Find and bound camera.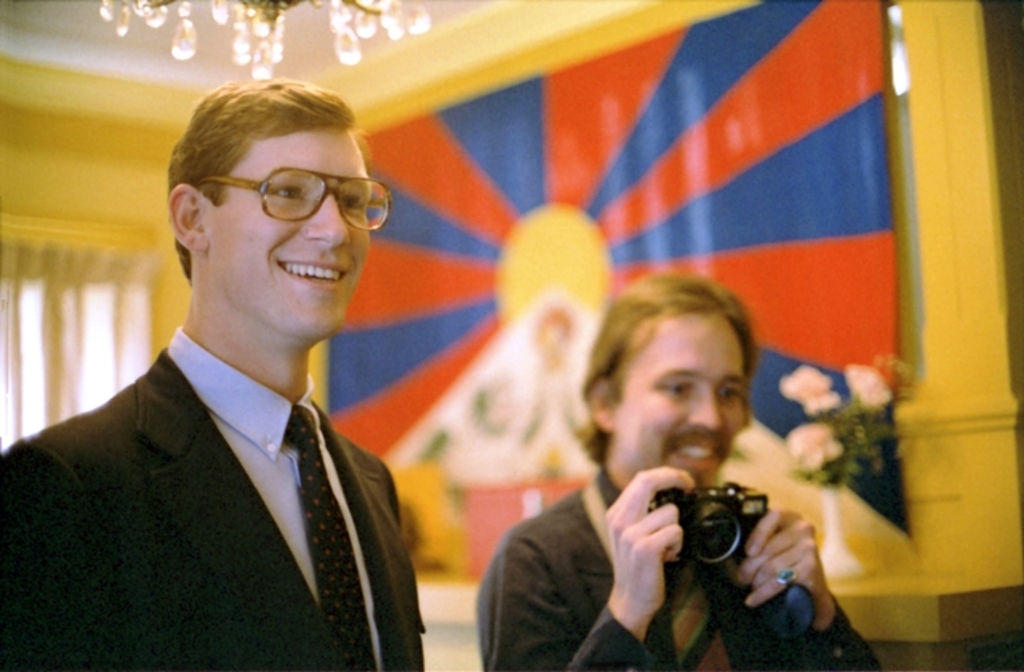
Bound: [x1=658, y1=485, x2=767, y2=567].
